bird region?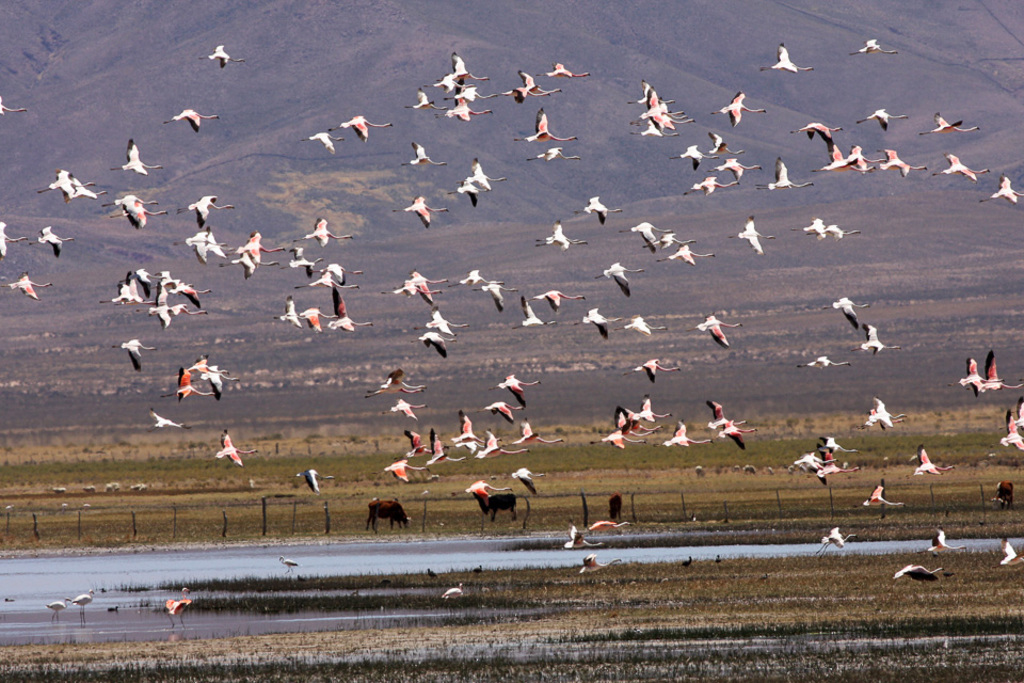
(706,155,763,187)
